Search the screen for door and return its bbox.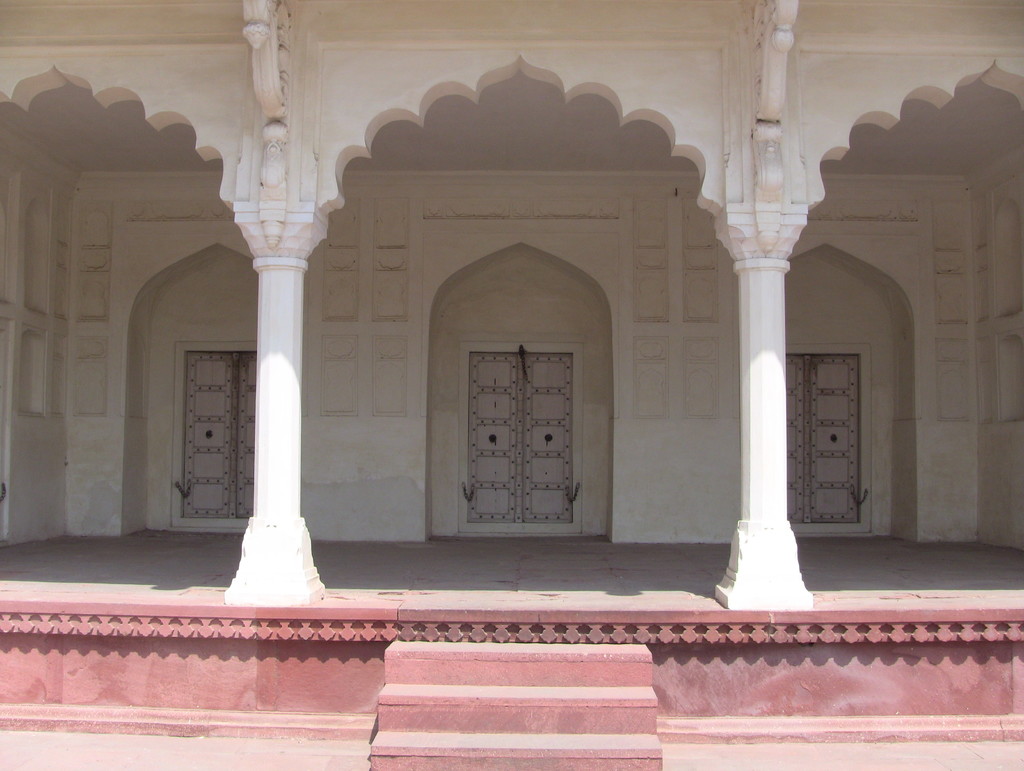
Found: left=467, top=349, right=518, bottom=523.
